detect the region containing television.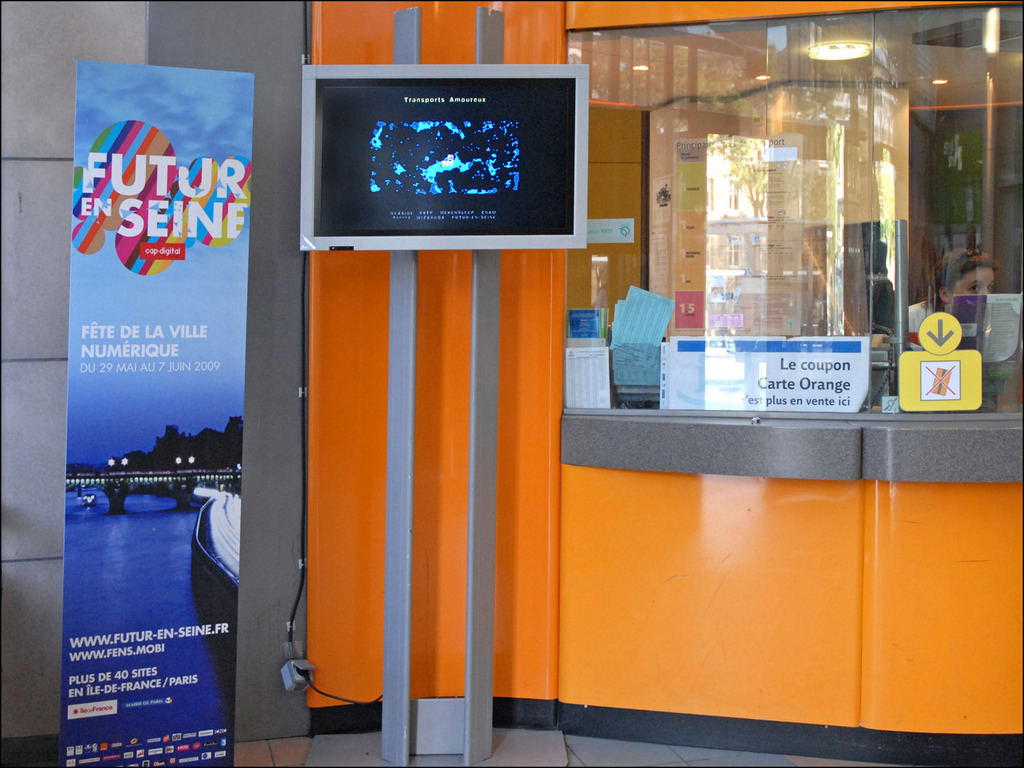
left=303, top=61, right=588, bottom=249.
